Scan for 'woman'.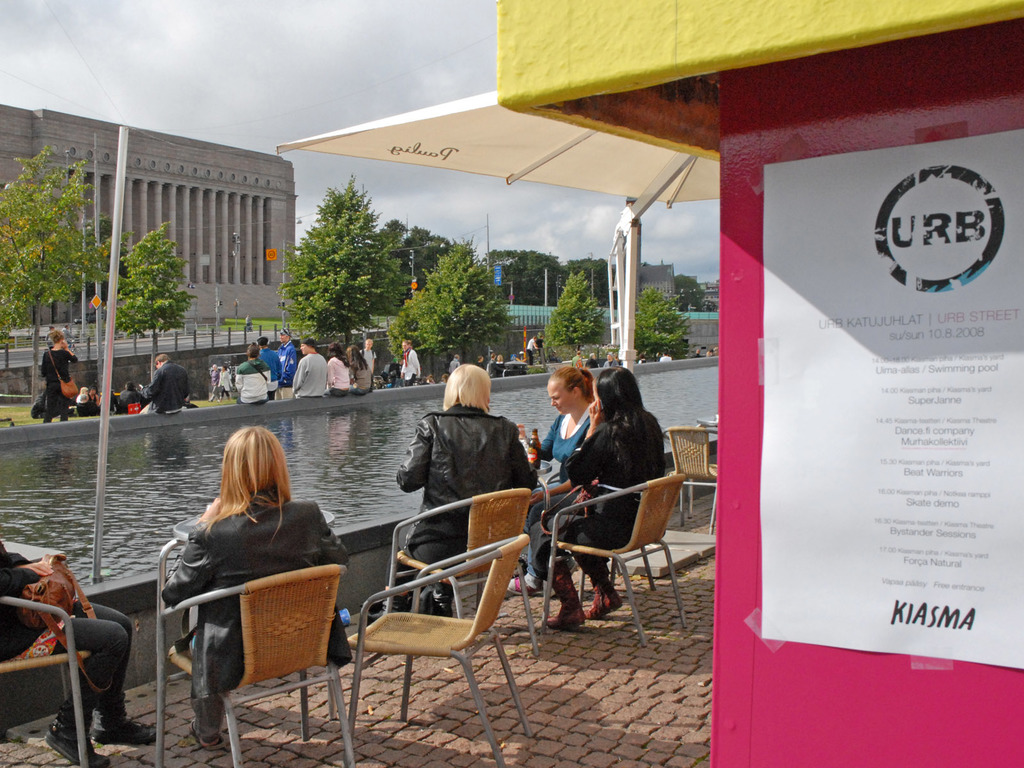
Scan result: box(531, 364, 671, 632).
